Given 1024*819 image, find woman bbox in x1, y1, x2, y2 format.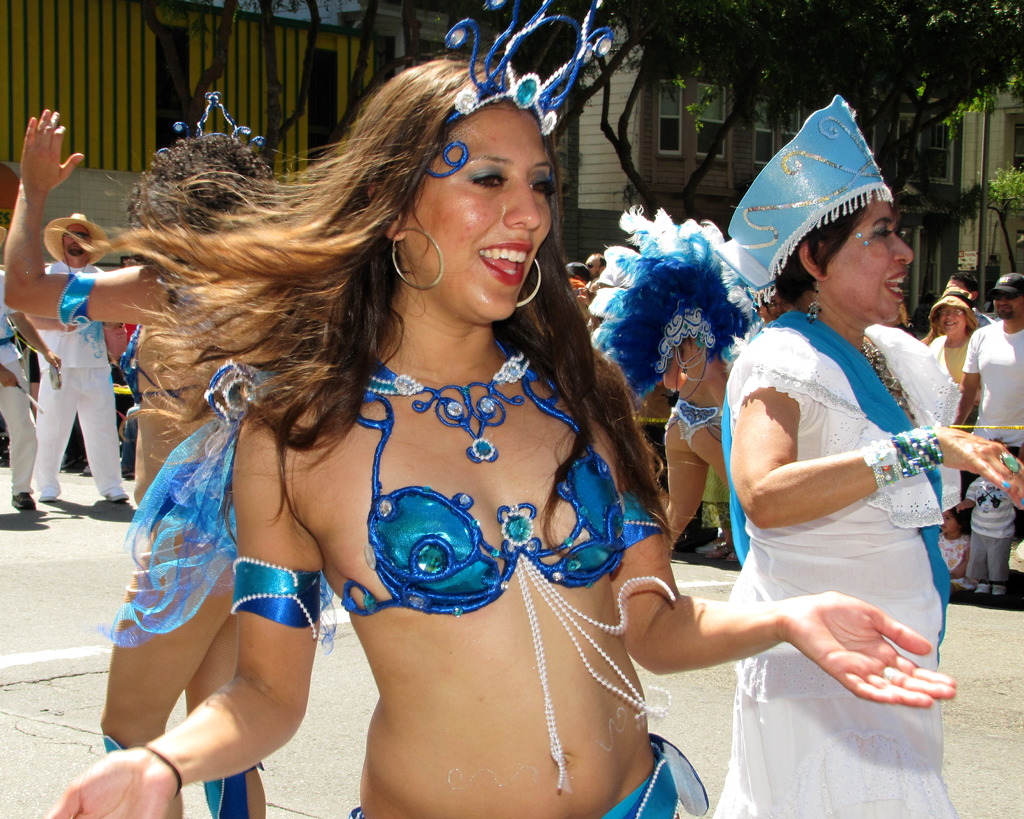
914, 281, 984, 426.
